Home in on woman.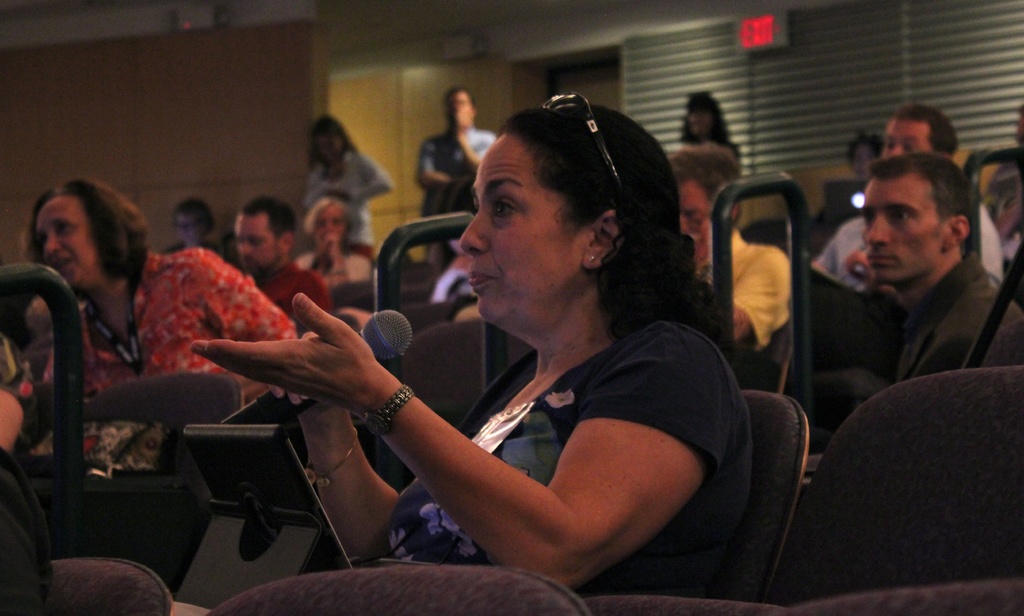
Homed in at l=12, t=169, r=302, b=408.
